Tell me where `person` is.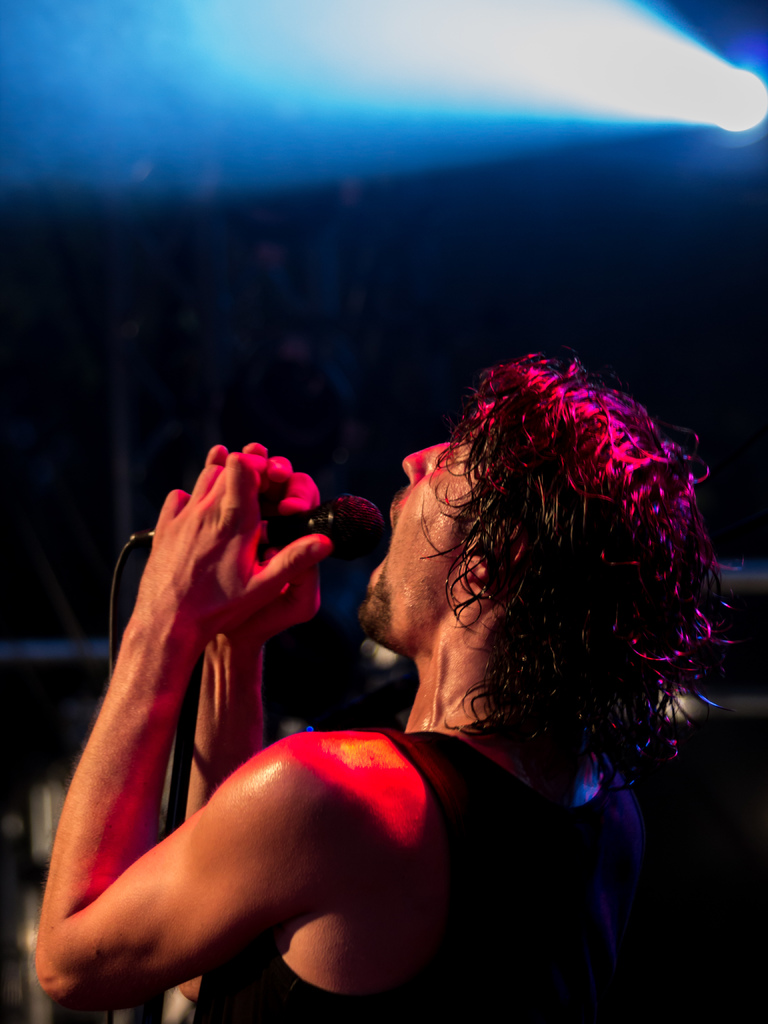
`person` is at left=35, top=349, right=740, bottom=1023.
